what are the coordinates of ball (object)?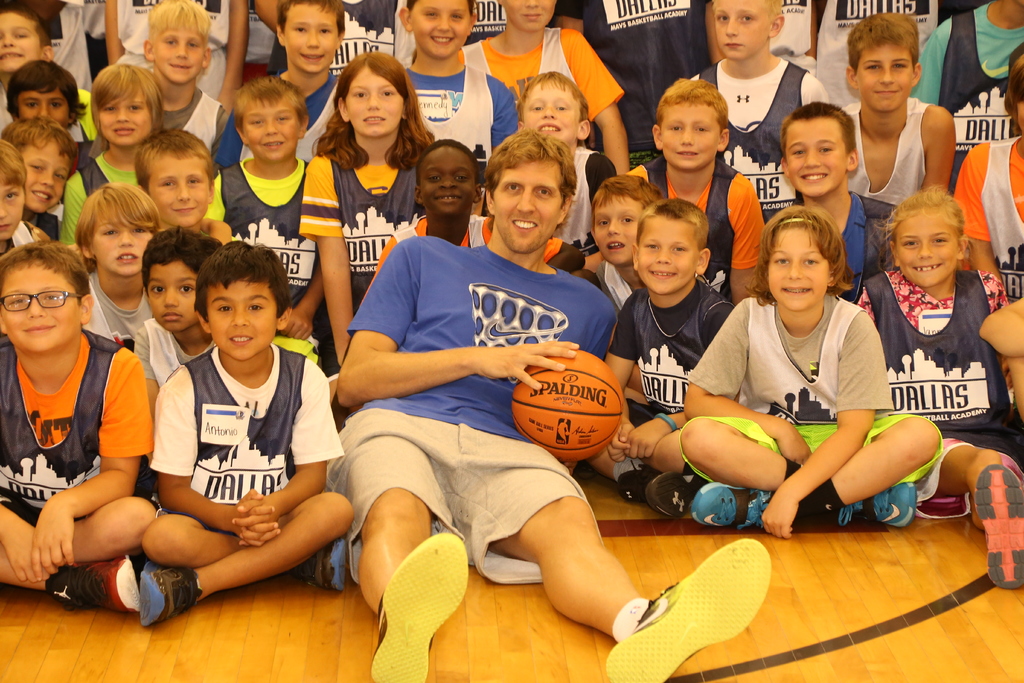
BBox(511, 348, 622, 463).
